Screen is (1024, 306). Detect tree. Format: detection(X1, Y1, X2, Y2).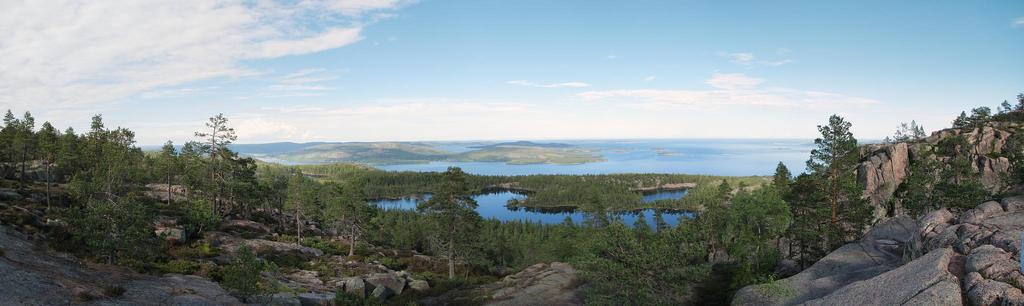
detection(328, 178, 365, 254).
